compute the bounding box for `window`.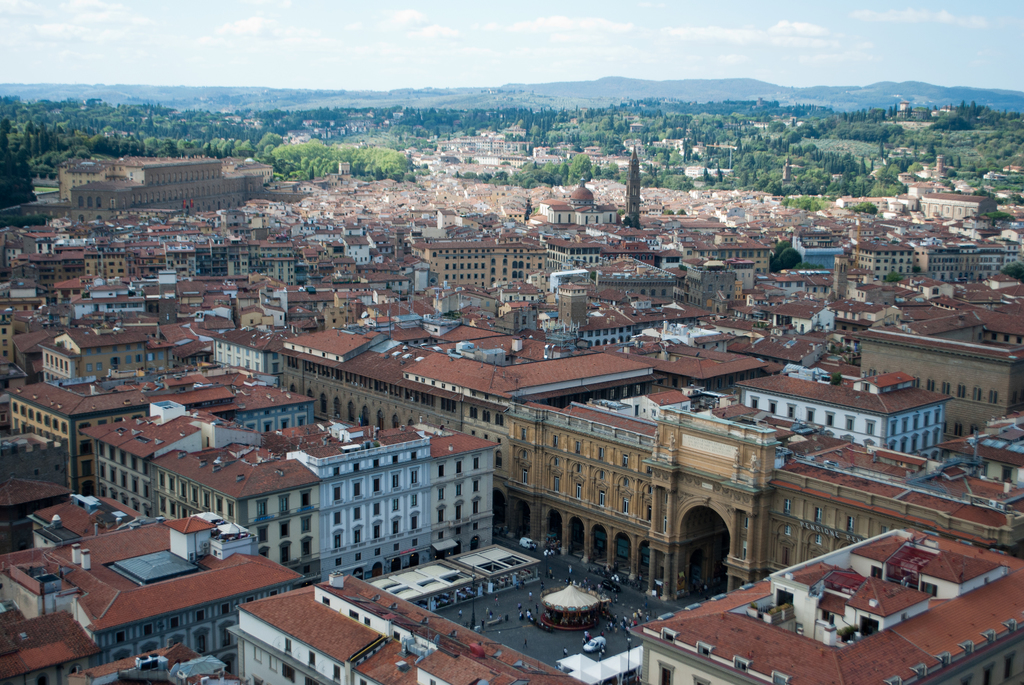
(left=828, top=414, right=834, bottom=425).
